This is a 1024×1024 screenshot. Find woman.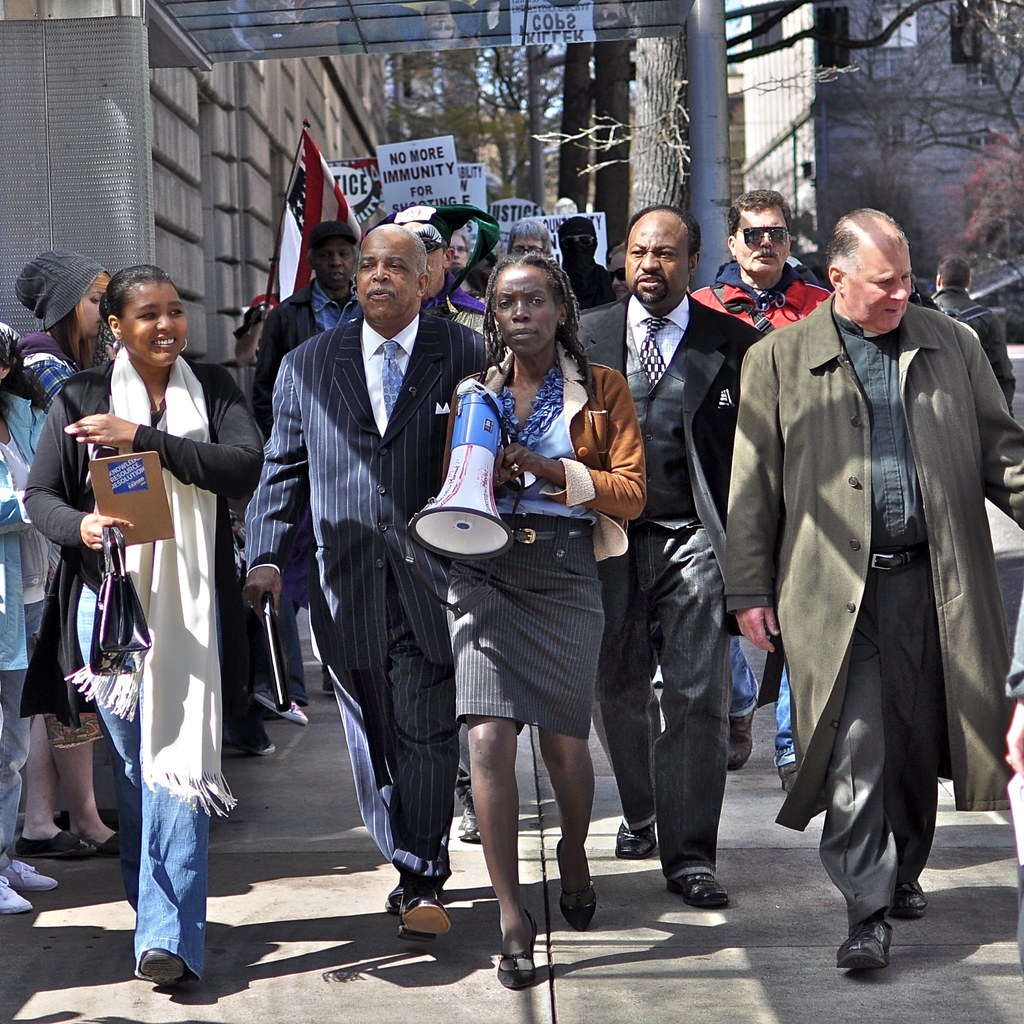
Bounding box: bbox=(19, 252, 267, 991).
